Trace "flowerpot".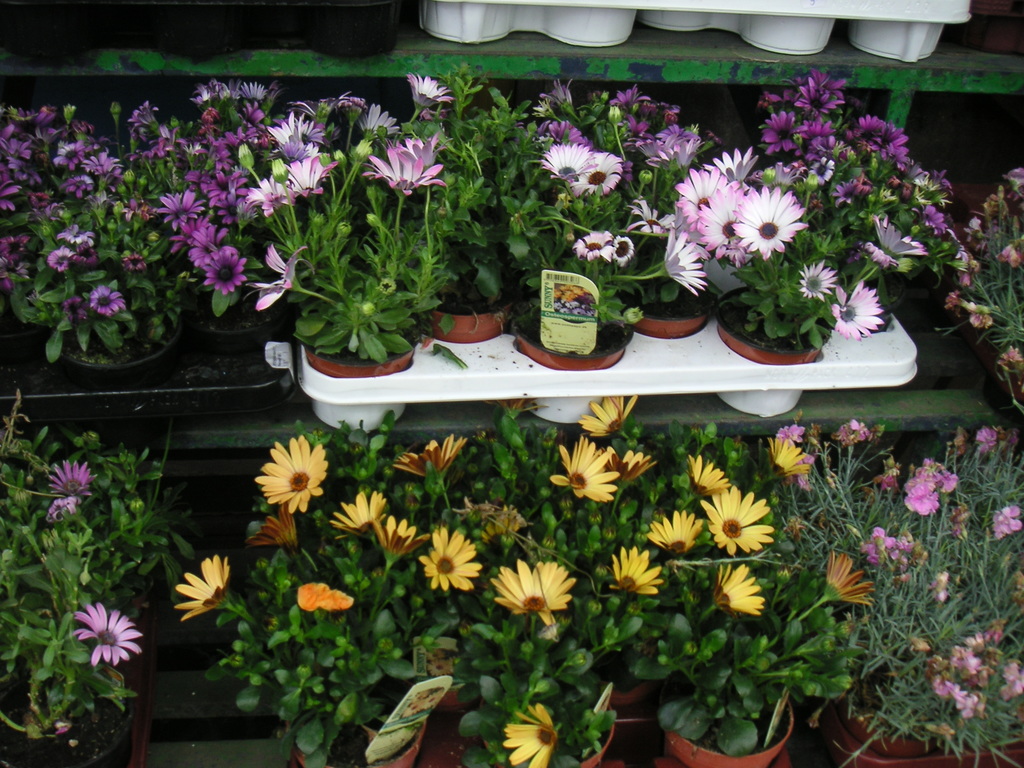
Traced to rect(656, 681, 791, 767).
